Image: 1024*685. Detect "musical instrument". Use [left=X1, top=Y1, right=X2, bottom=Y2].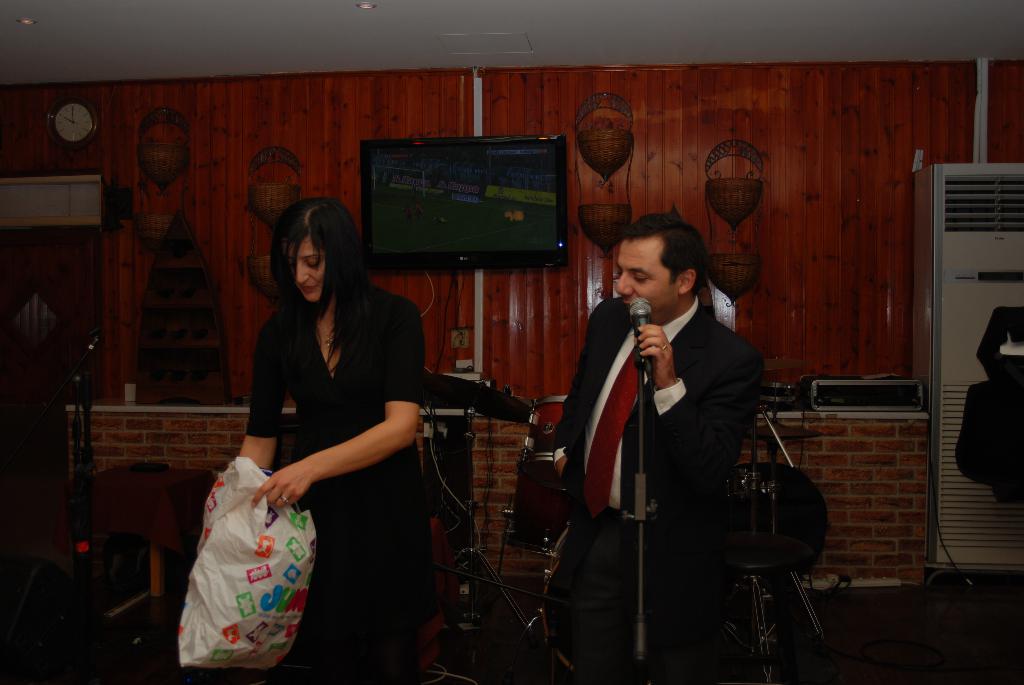
[left=424, top=378, right=538, bottom=434].
